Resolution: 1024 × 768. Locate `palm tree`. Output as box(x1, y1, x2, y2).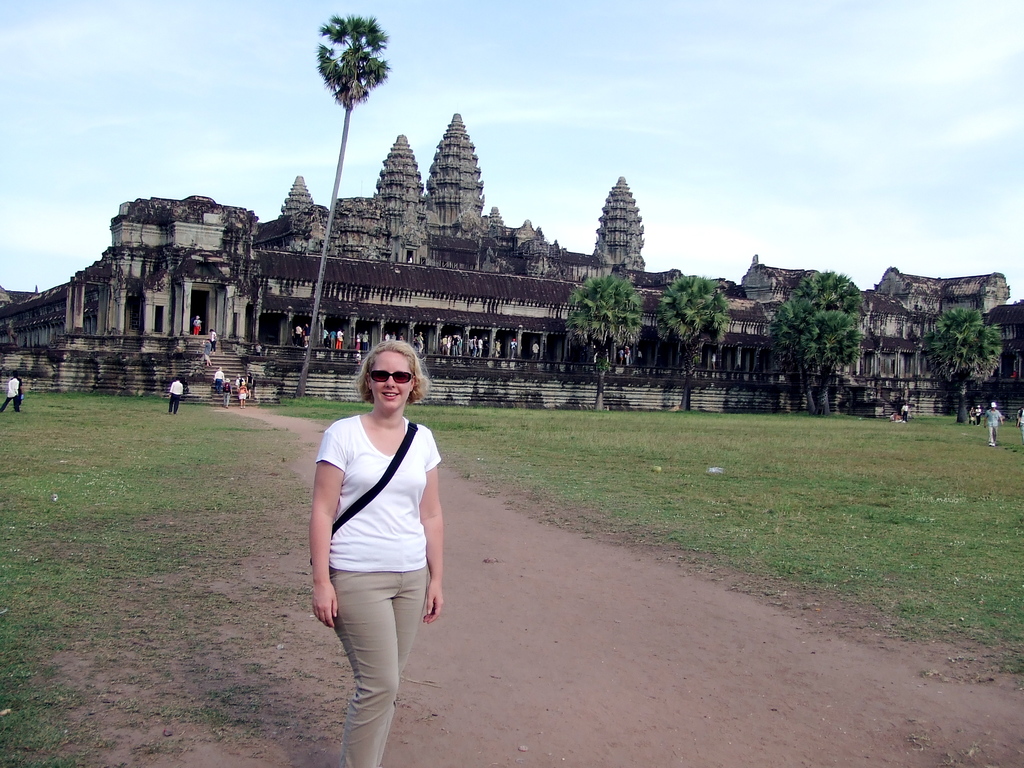
box(657, 268, 728, 404).
